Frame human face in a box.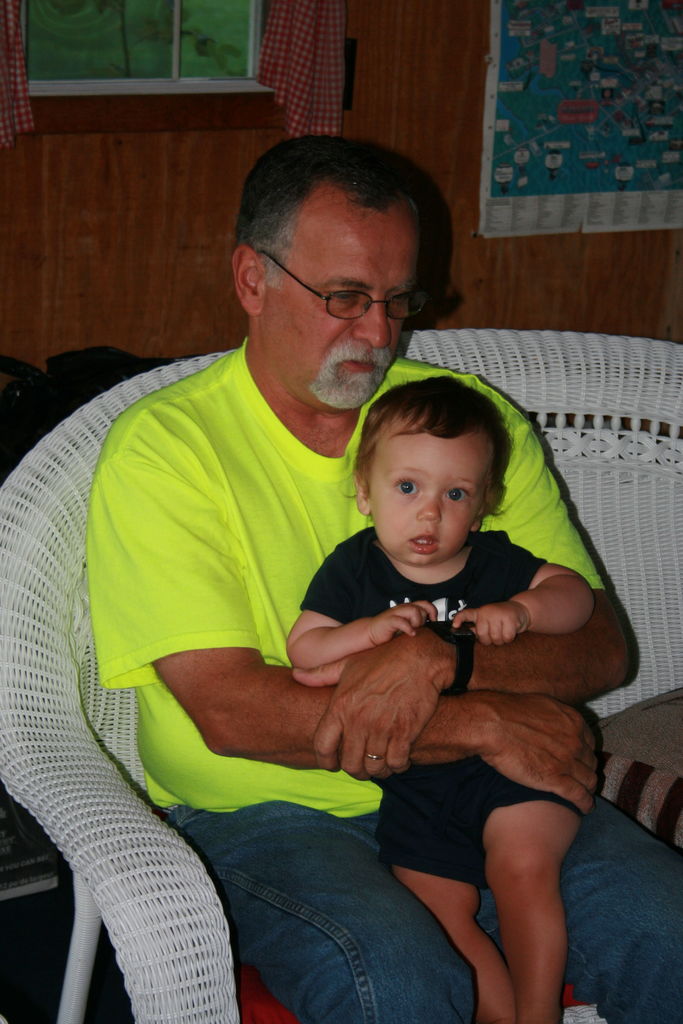
<bbox>361, 425, 493, 557</bbox>.
